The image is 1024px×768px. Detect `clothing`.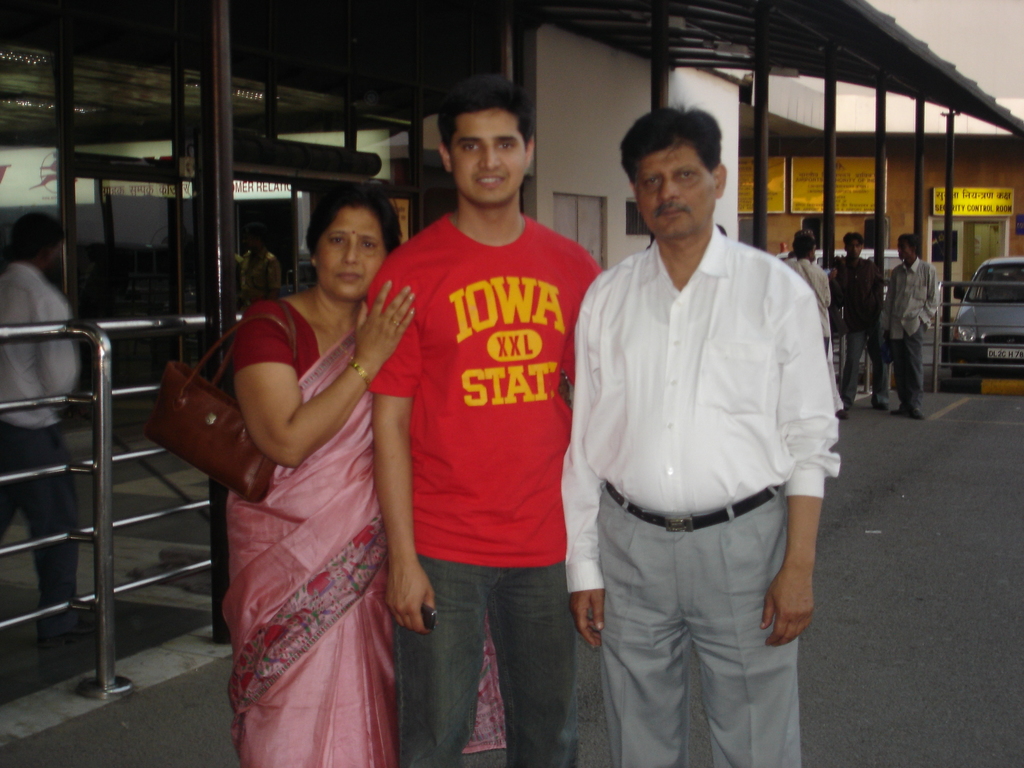
Detection: (x1=835, y1=252, x2=893, y2=401).
